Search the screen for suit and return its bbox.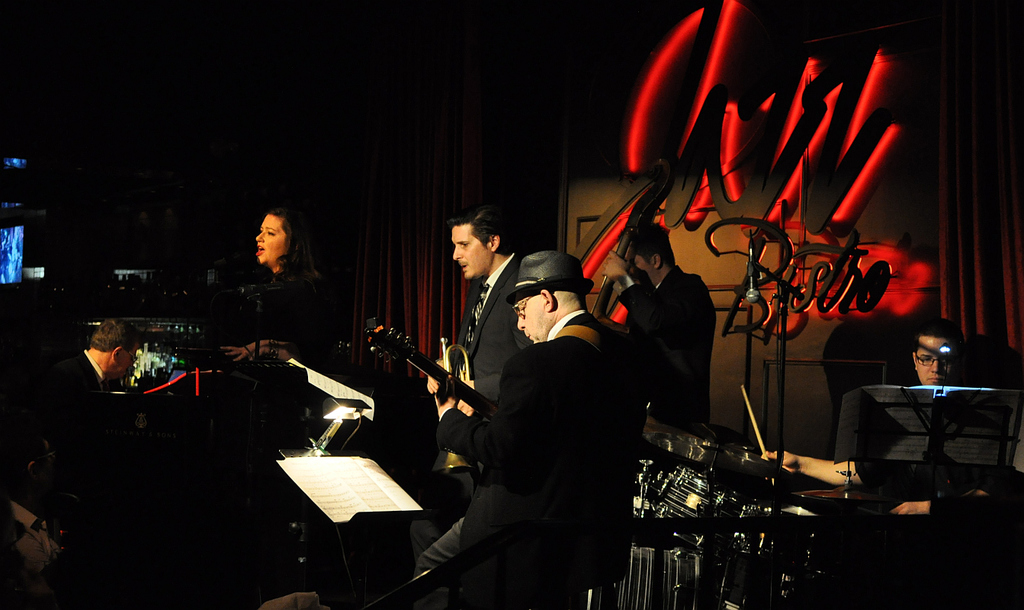
Found: l=406, t=298, r=638, b=609.
